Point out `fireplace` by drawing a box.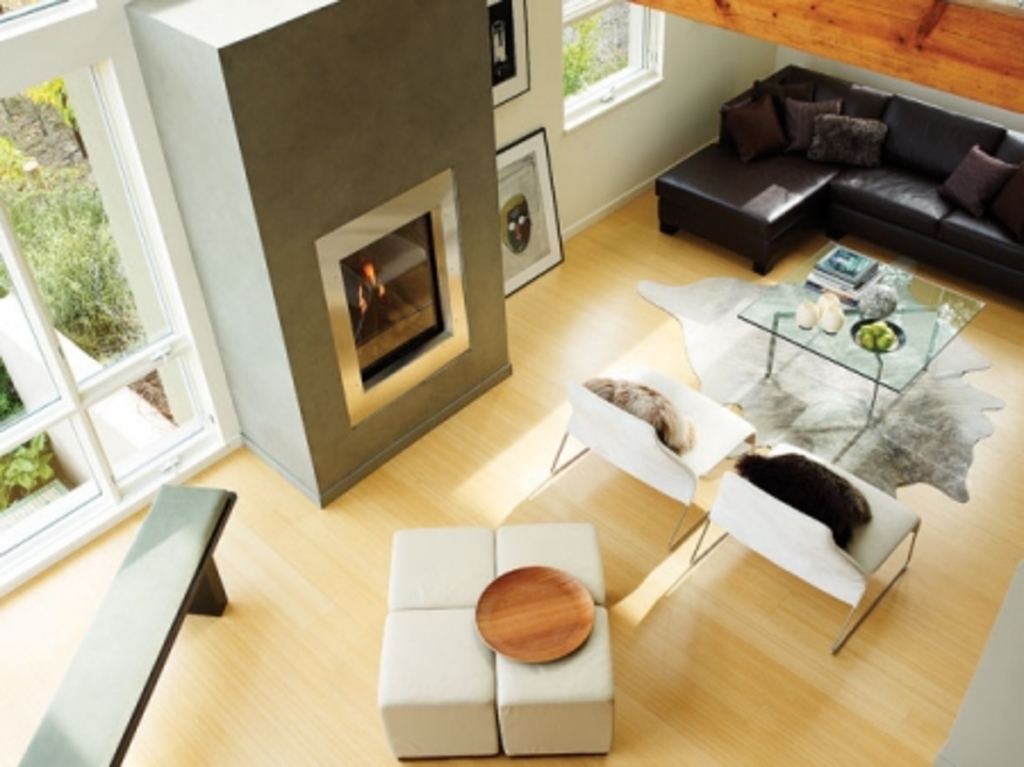
BBox(312, 171, 471, 428).
